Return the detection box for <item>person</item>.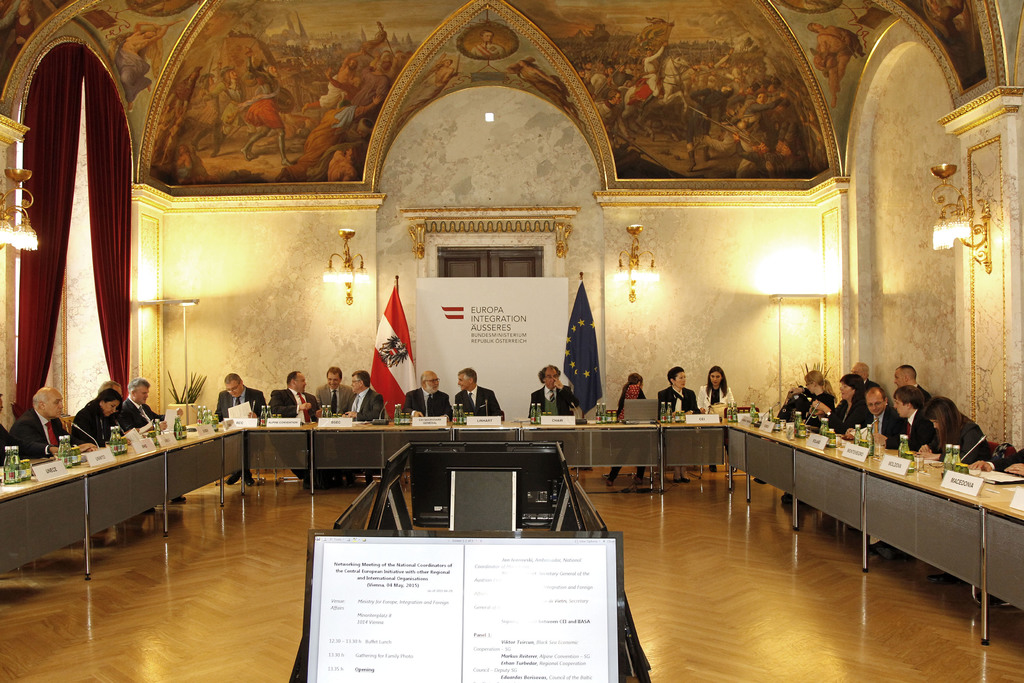
bbox=[695, 366, 736, 473].
